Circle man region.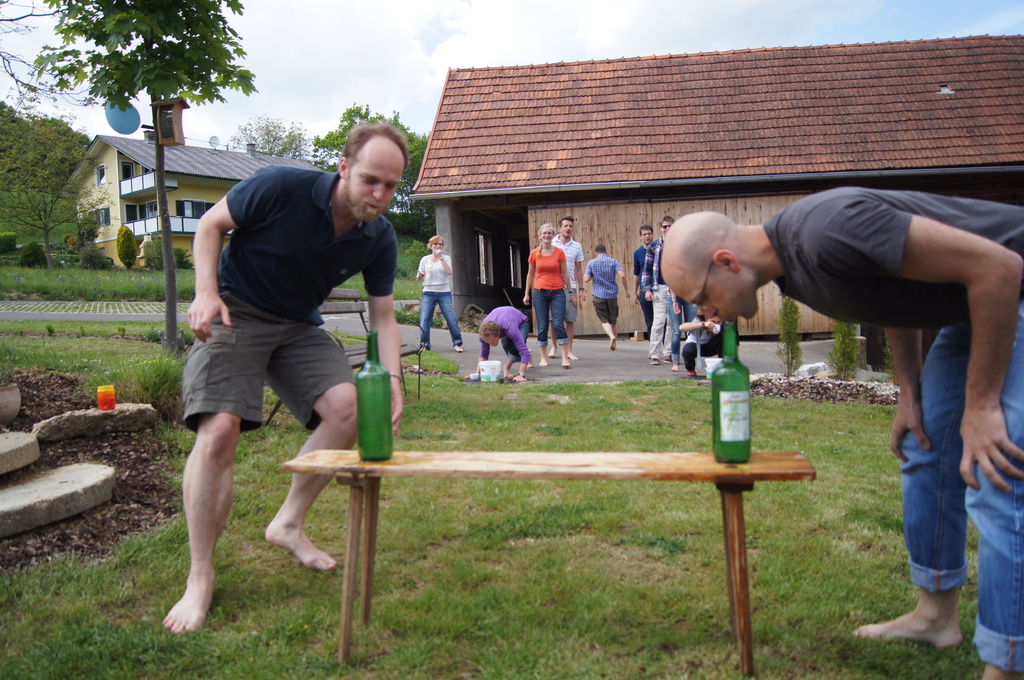
Region: 154/120/398/587.
